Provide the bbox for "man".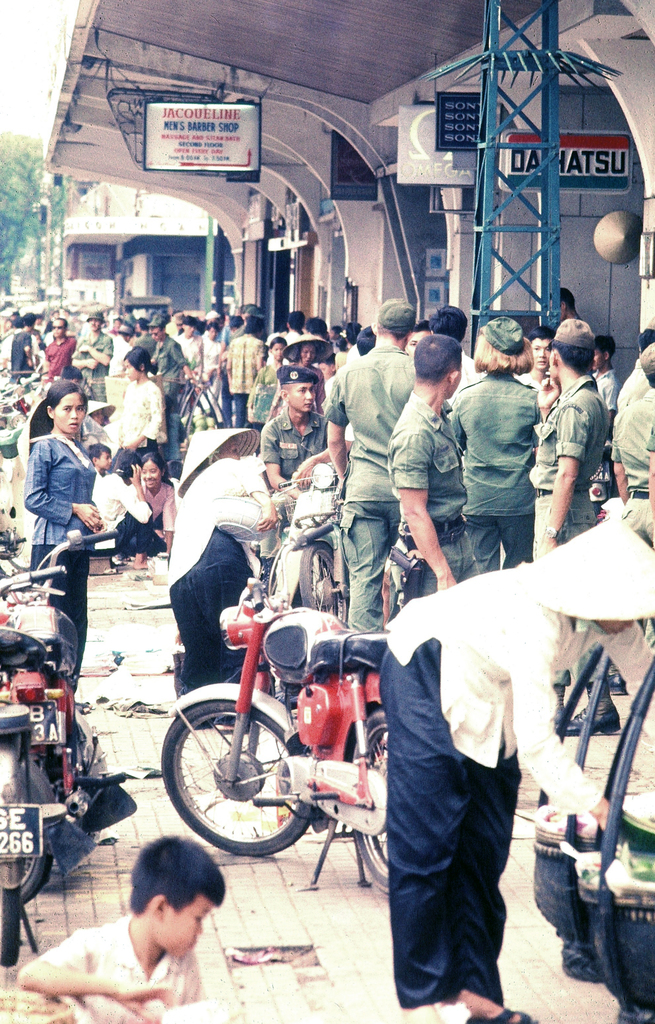
box(287, 312, 303, 340).
